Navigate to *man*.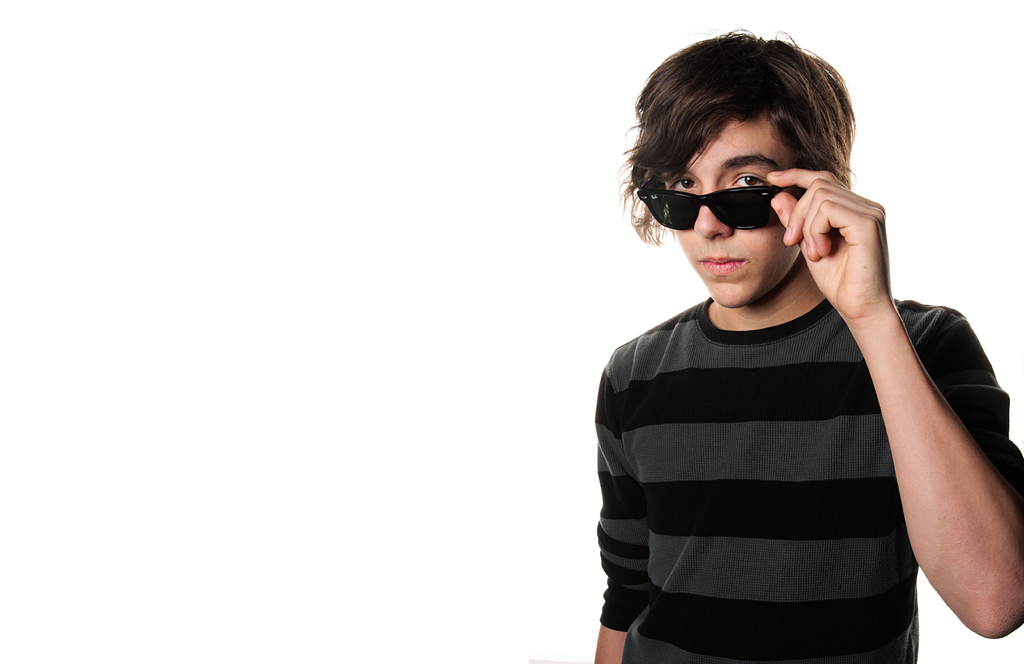
Navigation target: select_region(527, 72, 1012, 663).
